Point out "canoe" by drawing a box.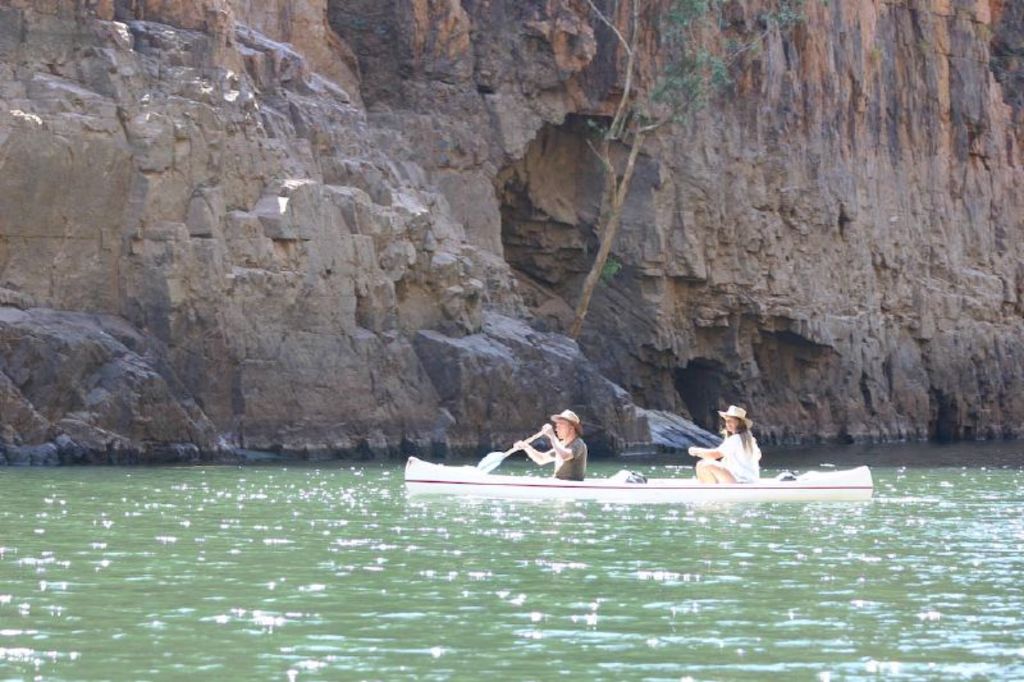
locate(402, 458, 868, 498).
